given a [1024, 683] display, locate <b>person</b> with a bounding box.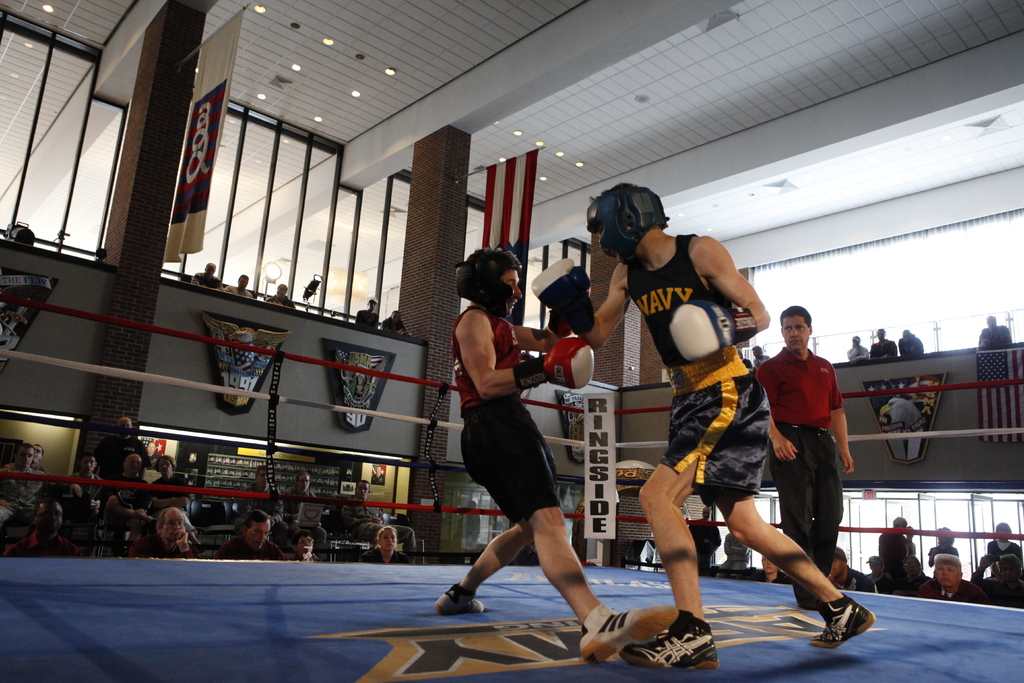
Located: bbox(750, 302, 856, 609).
